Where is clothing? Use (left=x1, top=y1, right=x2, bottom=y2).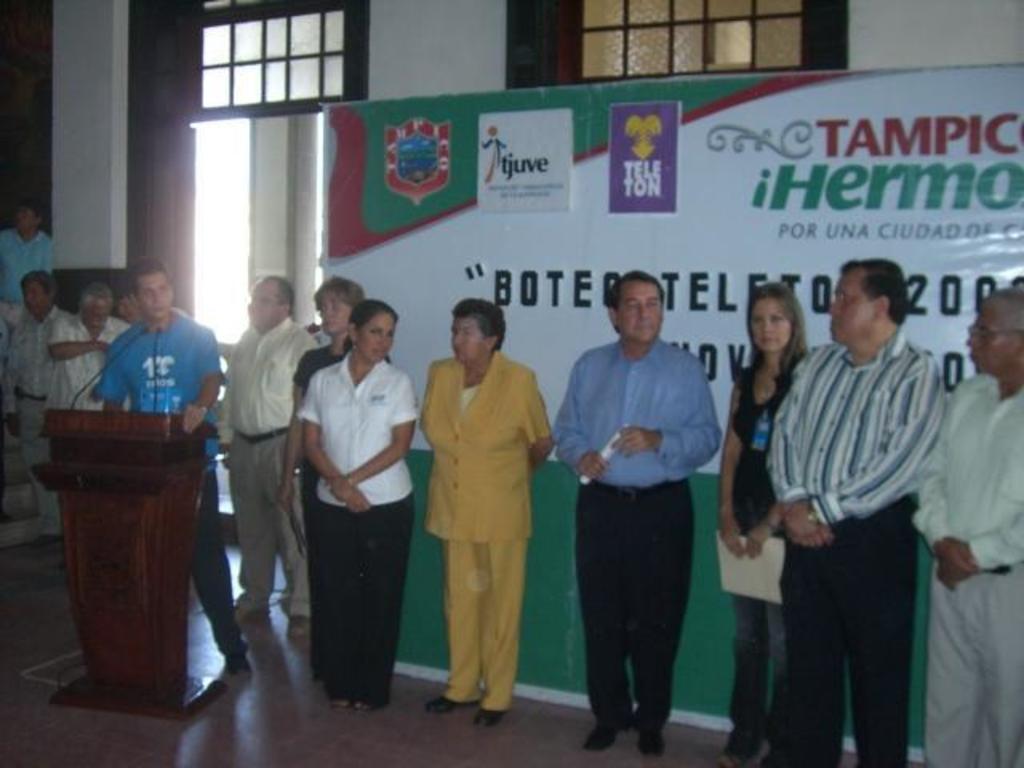
(left=306, top=355, right=421, bottom=709).
